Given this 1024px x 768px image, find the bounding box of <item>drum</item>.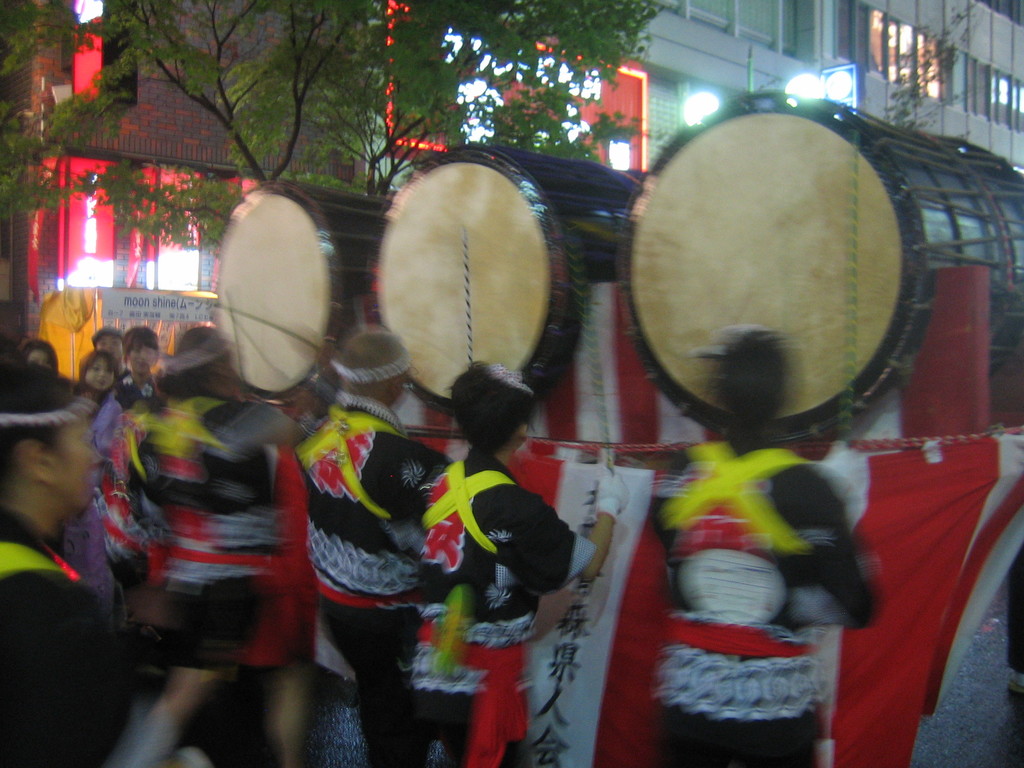
BBox(614, 88, 1023, 444).
